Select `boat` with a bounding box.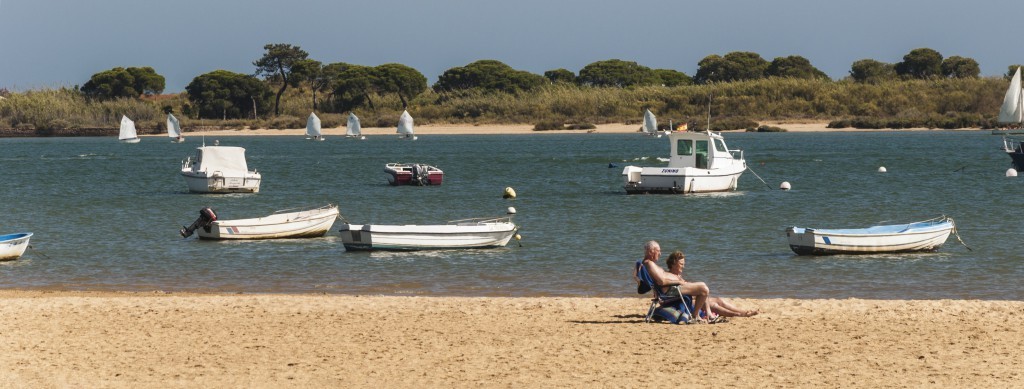
631/106/667/138.
